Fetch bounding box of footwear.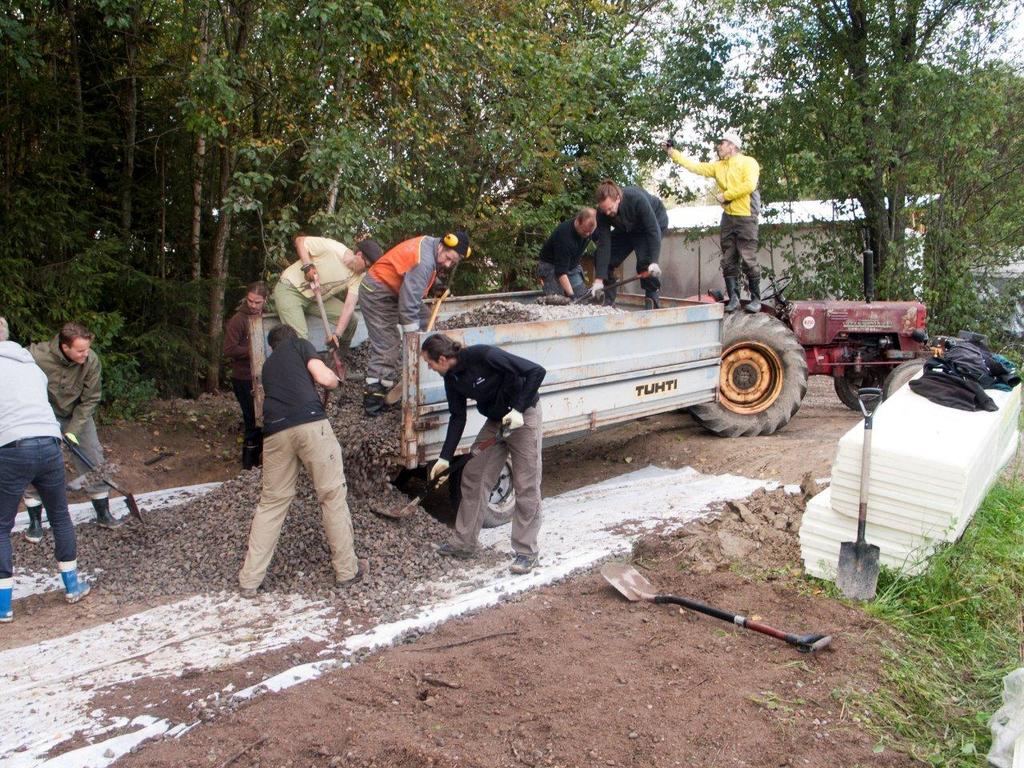
Bbox: crop(421, 543, 479, 571).
